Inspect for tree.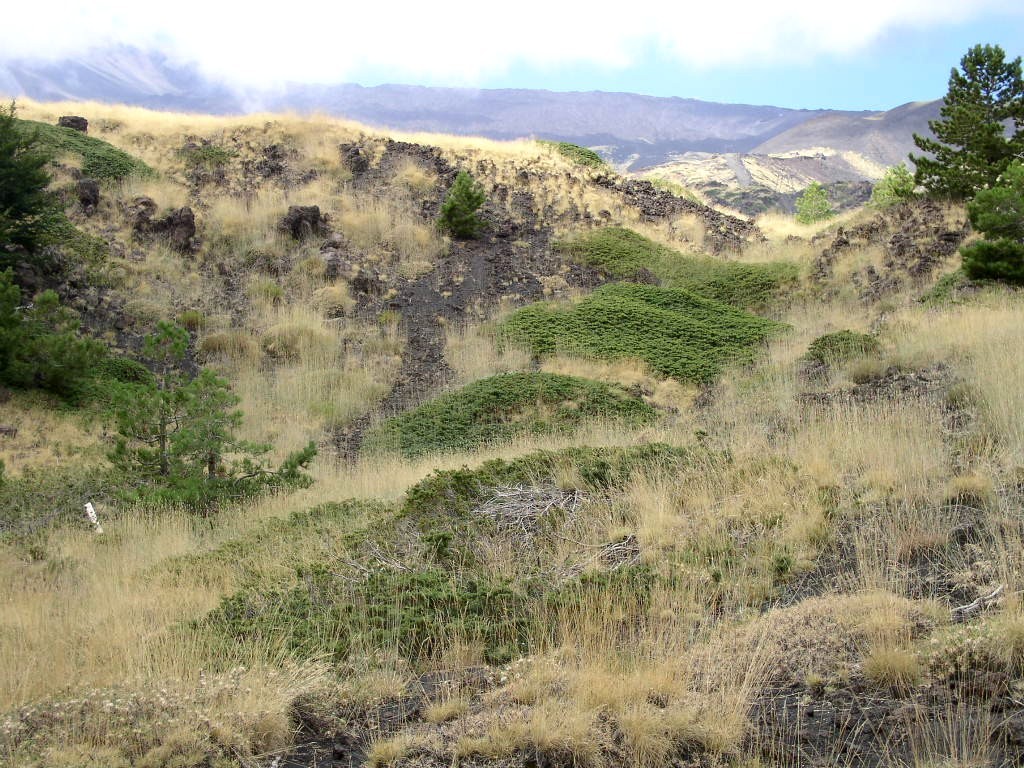
Inspection: (158,357,318,513).
